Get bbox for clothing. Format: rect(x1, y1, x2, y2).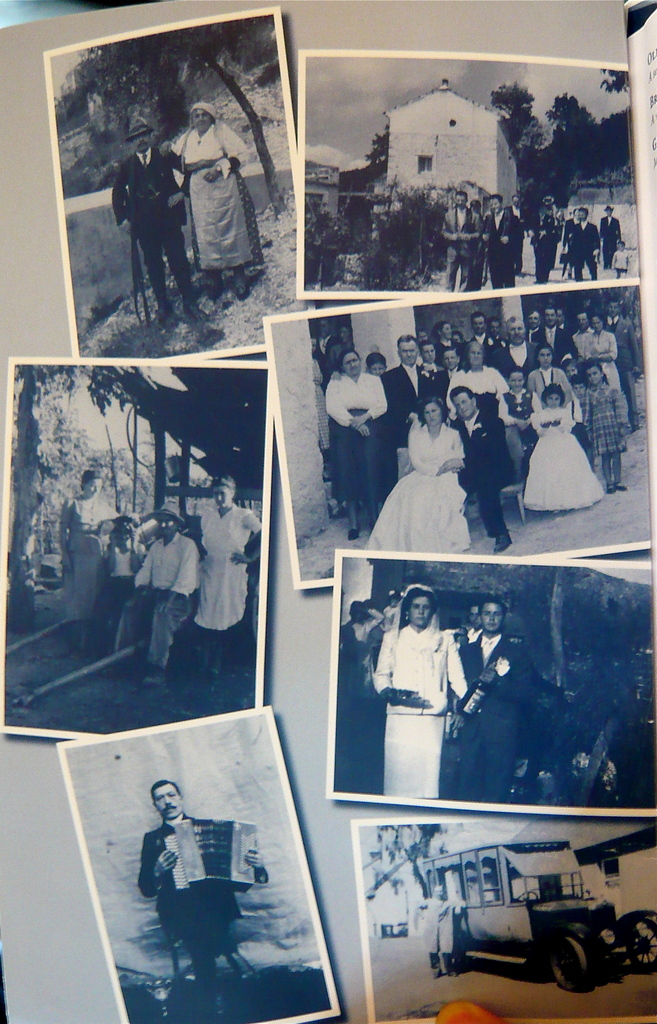
rect(358, 614, 492, 815).
